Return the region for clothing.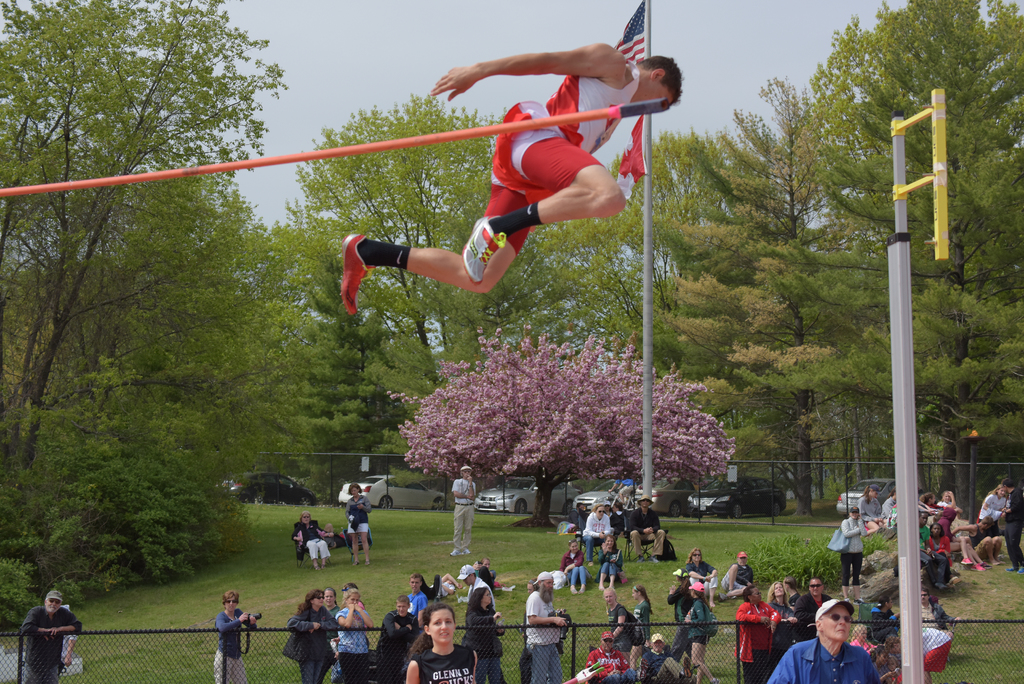
438 567 459 599.
